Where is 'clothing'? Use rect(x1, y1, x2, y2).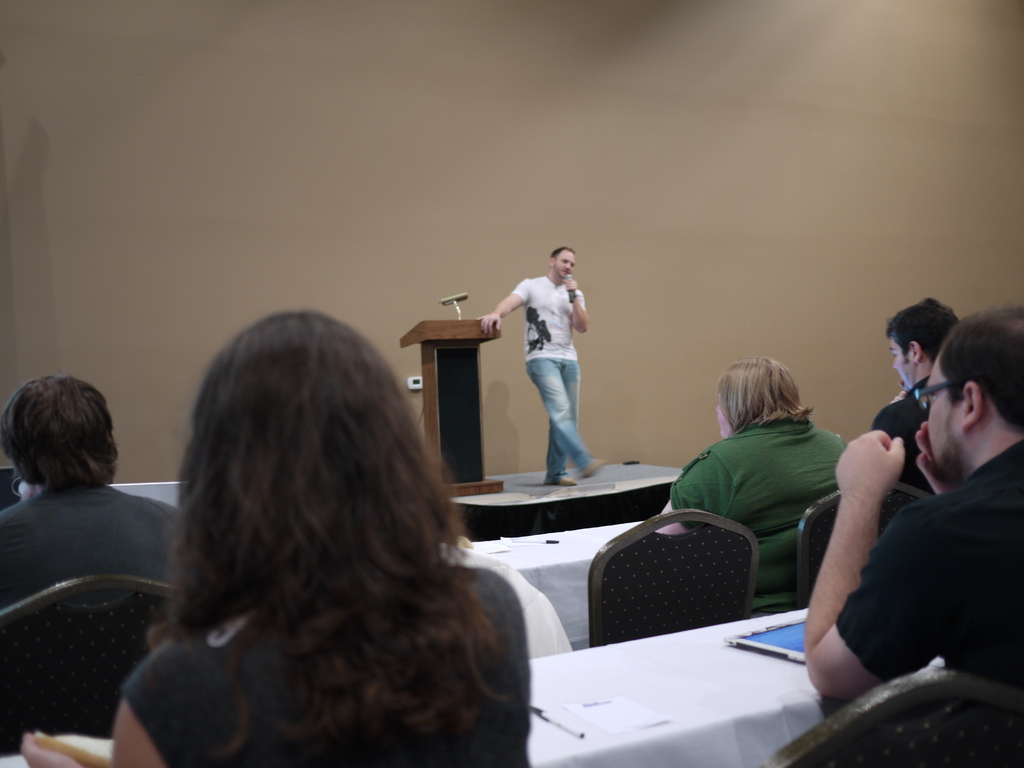
rect(516, 274, 585, 474).
